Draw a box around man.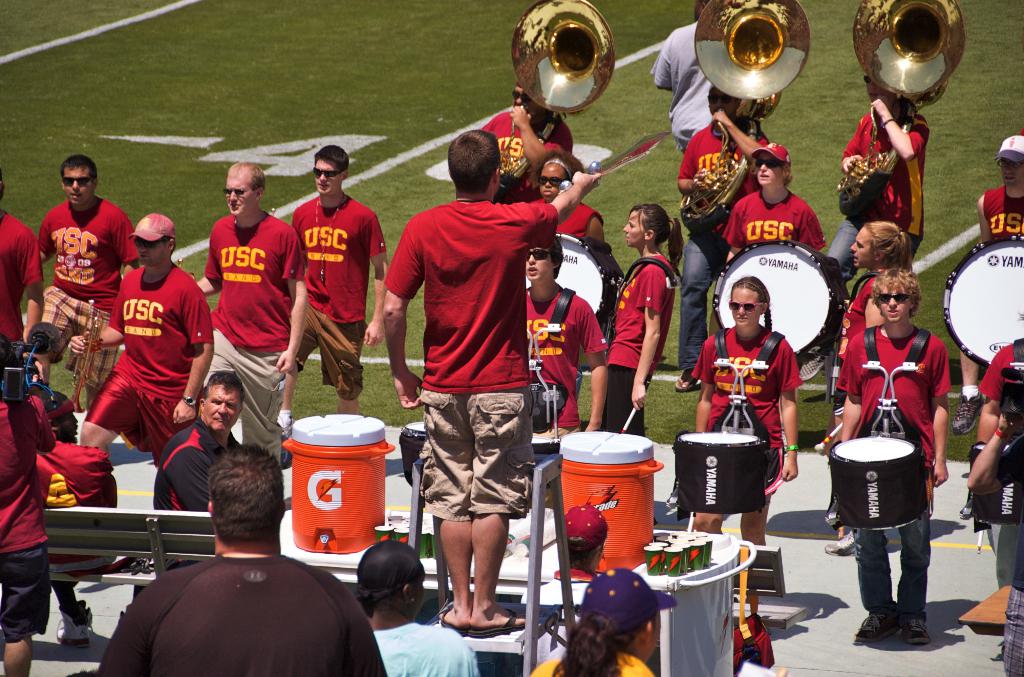
(979, 341, 1023, 443).
